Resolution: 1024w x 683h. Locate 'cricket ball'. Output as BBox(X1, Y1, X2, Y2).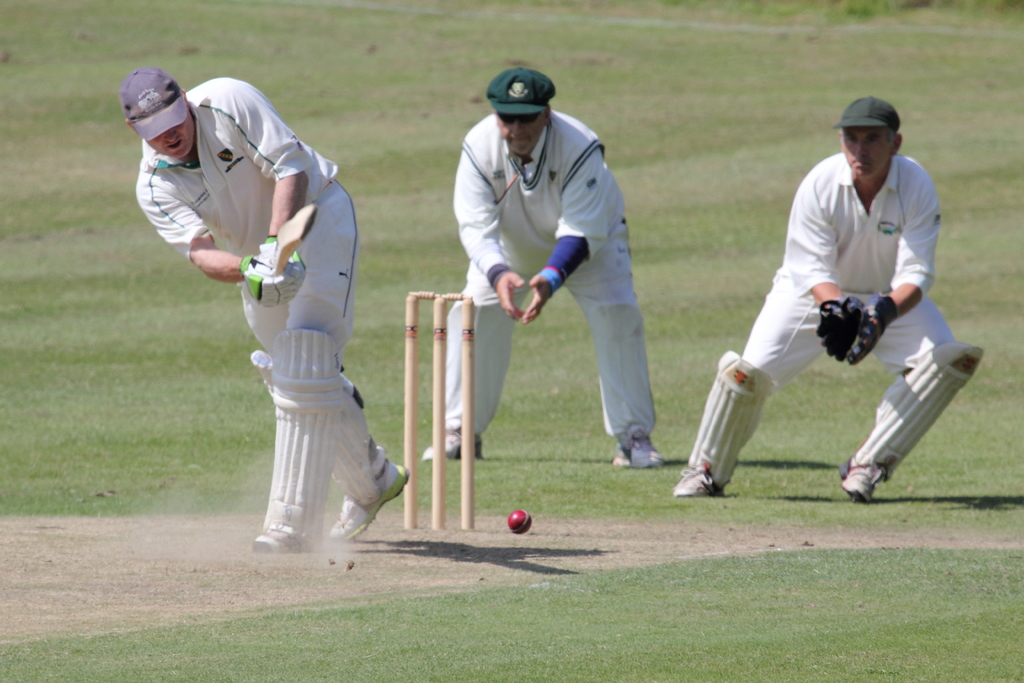
BBox(508, 508, 532, 533).
